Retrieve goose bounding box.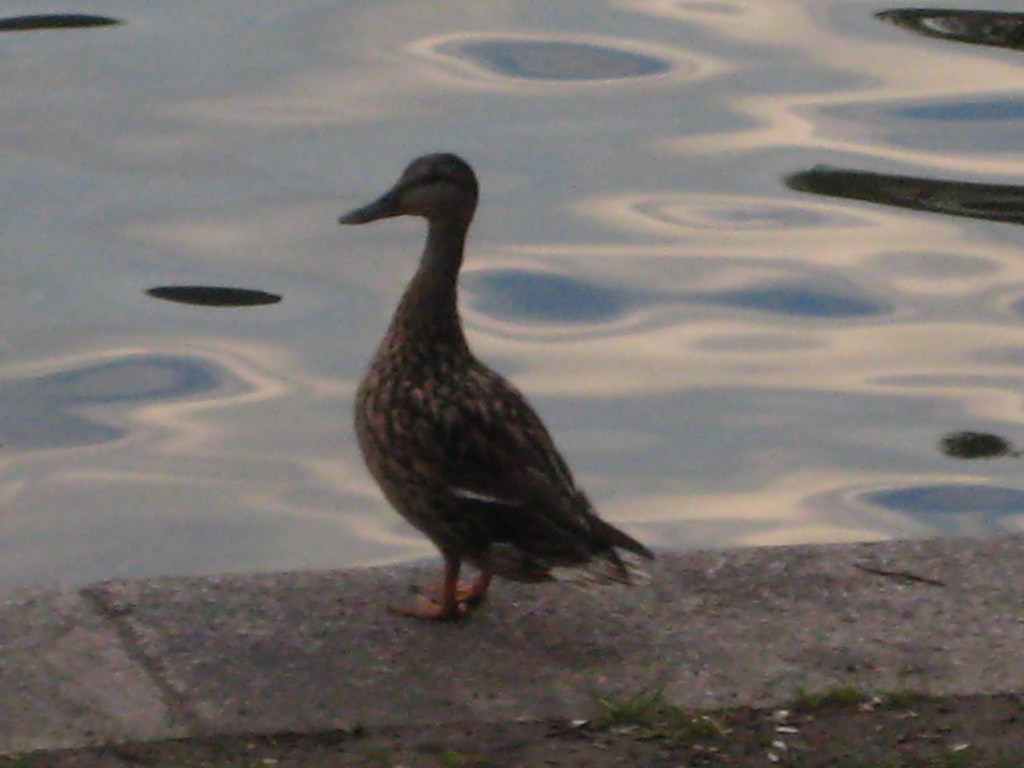
Bounding box: 335, 152, 669, 653.
